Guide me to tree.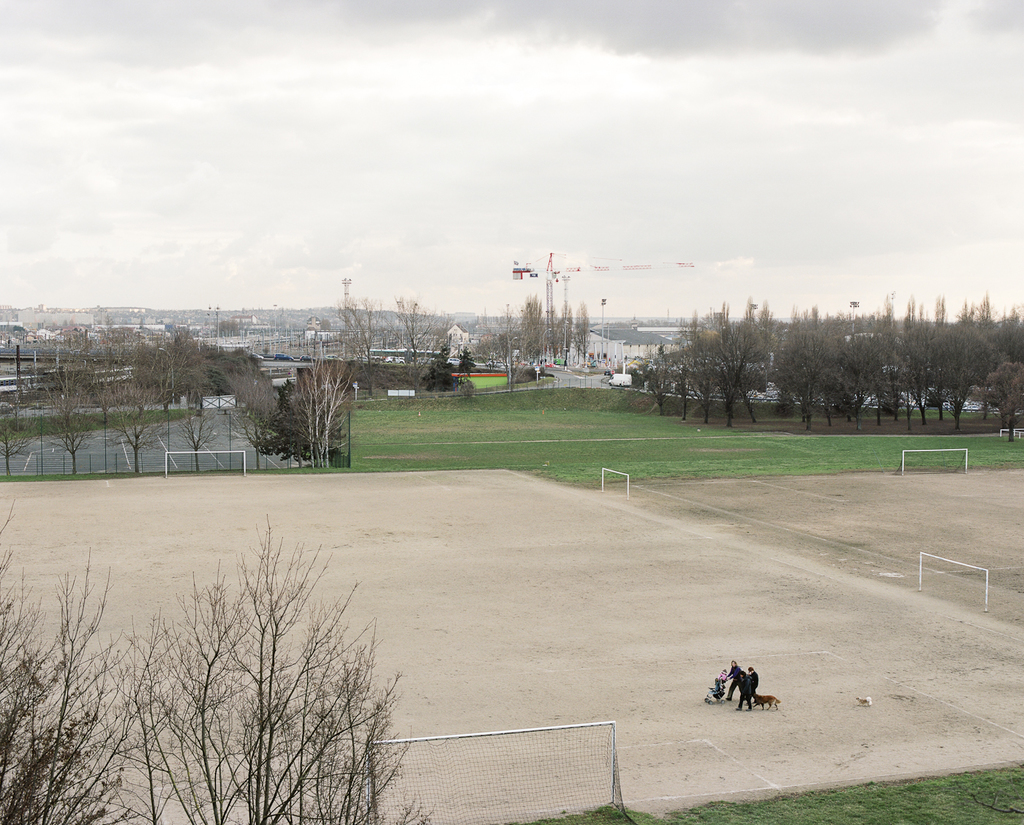
Guidance: x1=0, y1=510, x2=437, y2=824.
